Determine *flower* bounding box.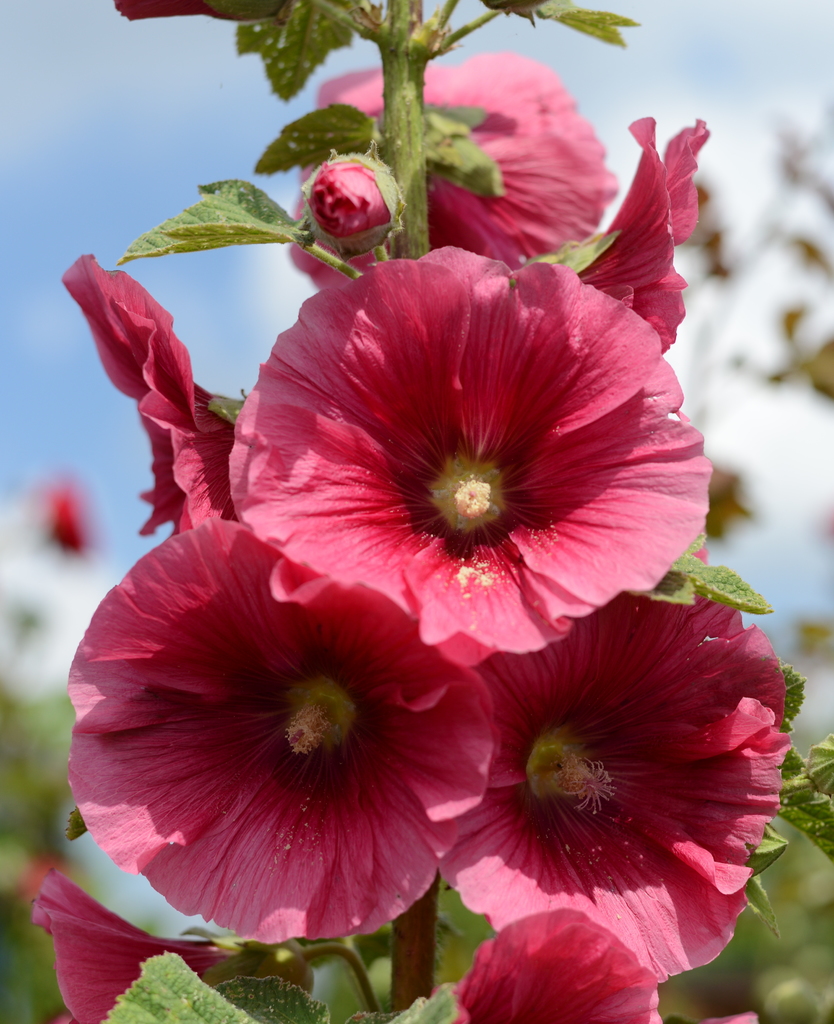
Determined: bbox=[189, 255, 706, 694].
